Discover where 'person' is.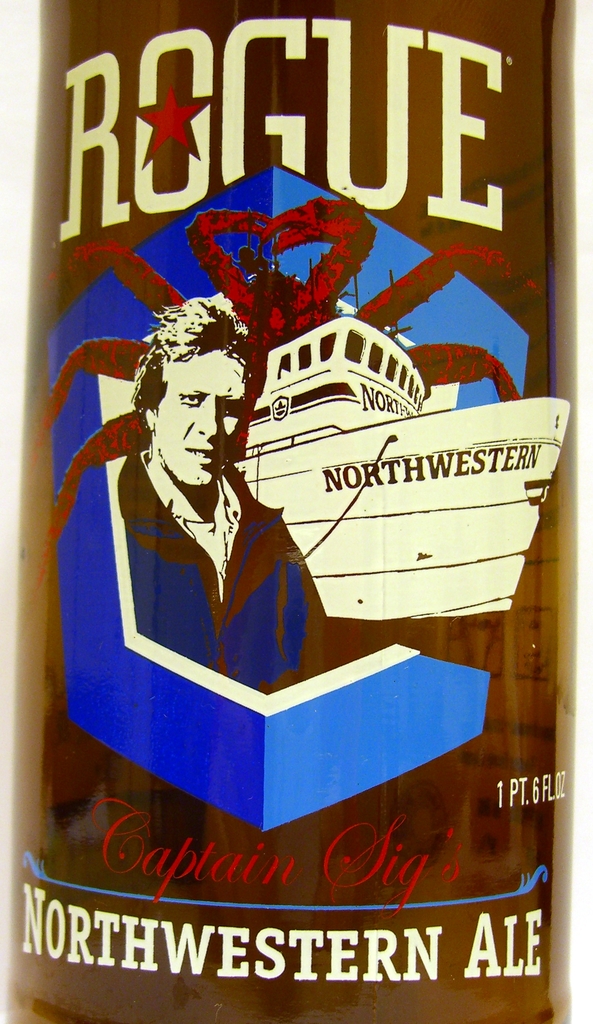
Discovered at <region>78, 304, 316, 692</region>.
